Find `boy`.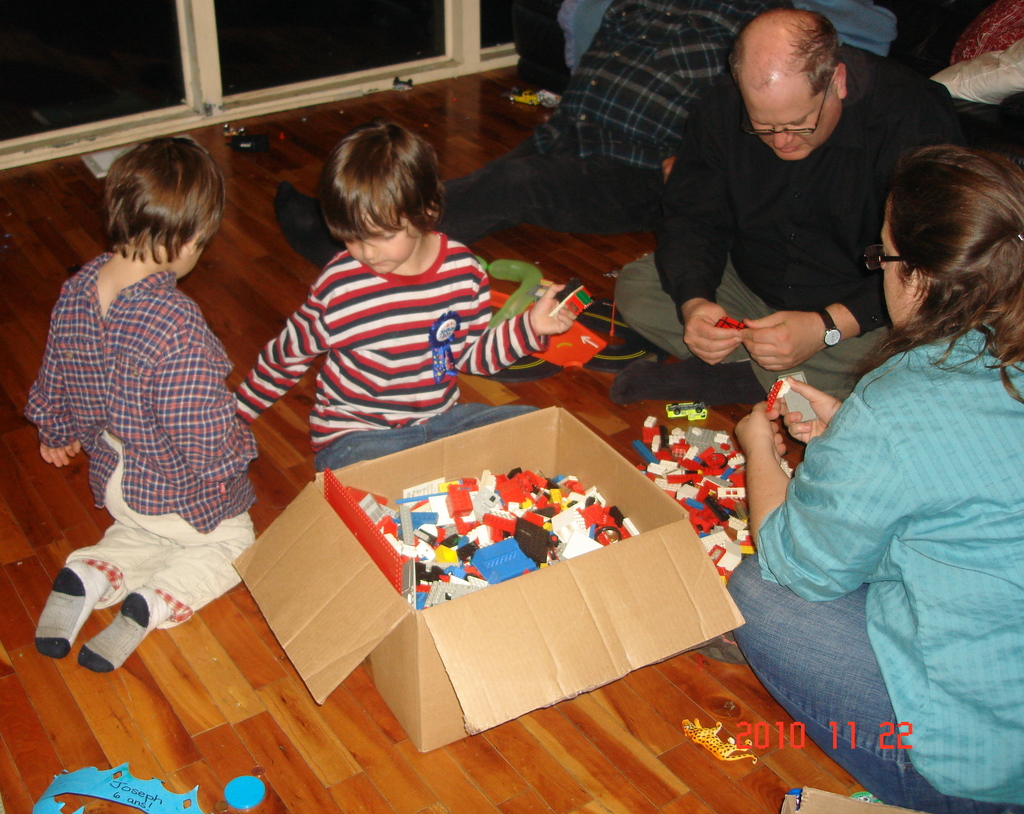
pyautogui.locateOnScreen(220, 137, 509, 464).
